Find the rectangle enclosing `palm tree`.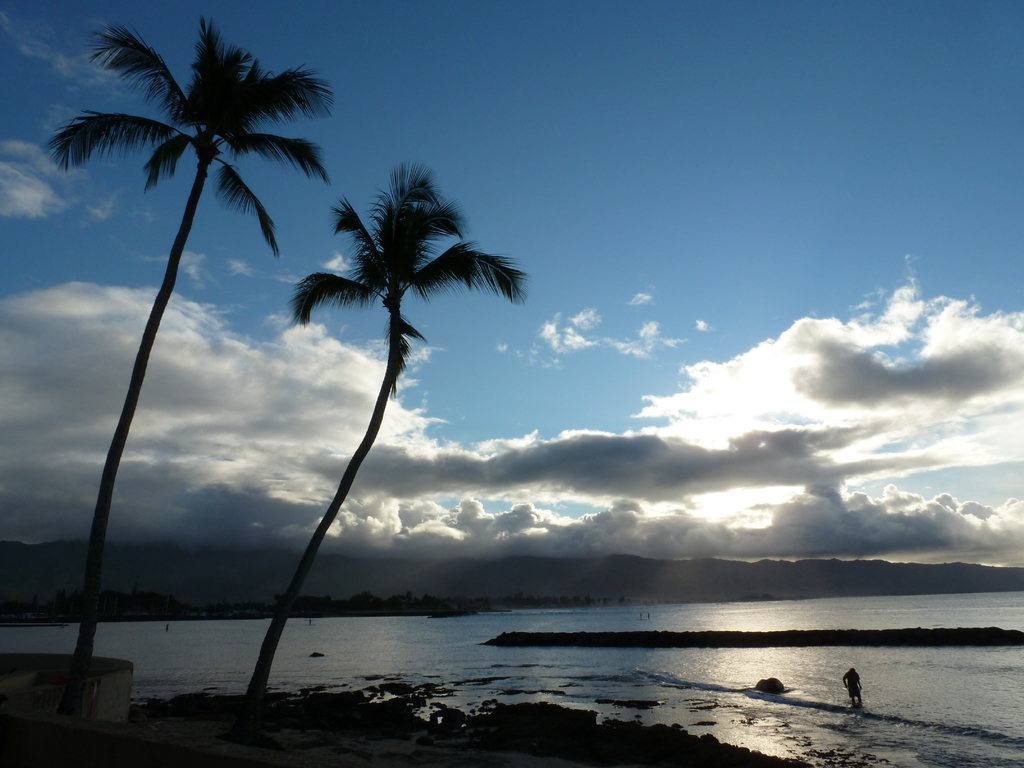
Rect(273, 145, 495, 695).
